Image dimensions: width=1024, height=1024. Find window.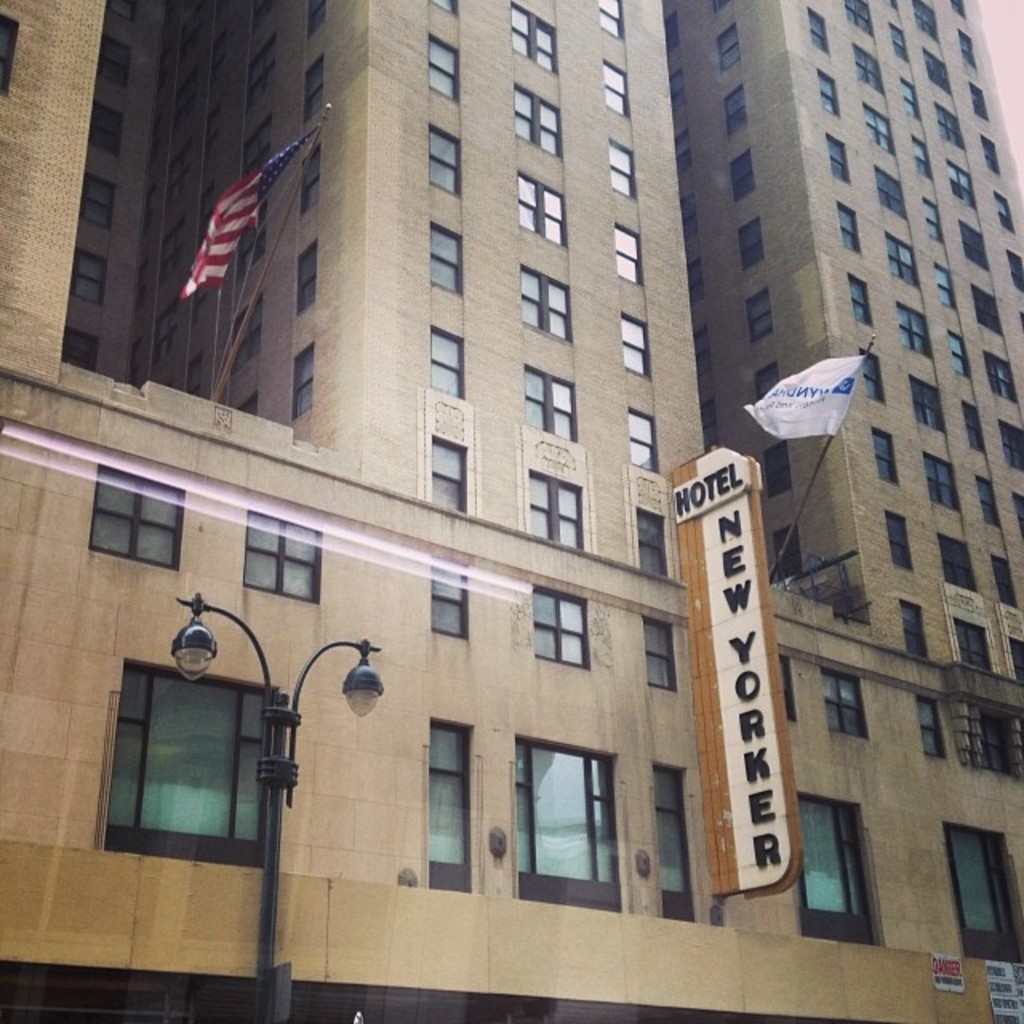
x1=960 y1=222 x2=987 y2=261.
